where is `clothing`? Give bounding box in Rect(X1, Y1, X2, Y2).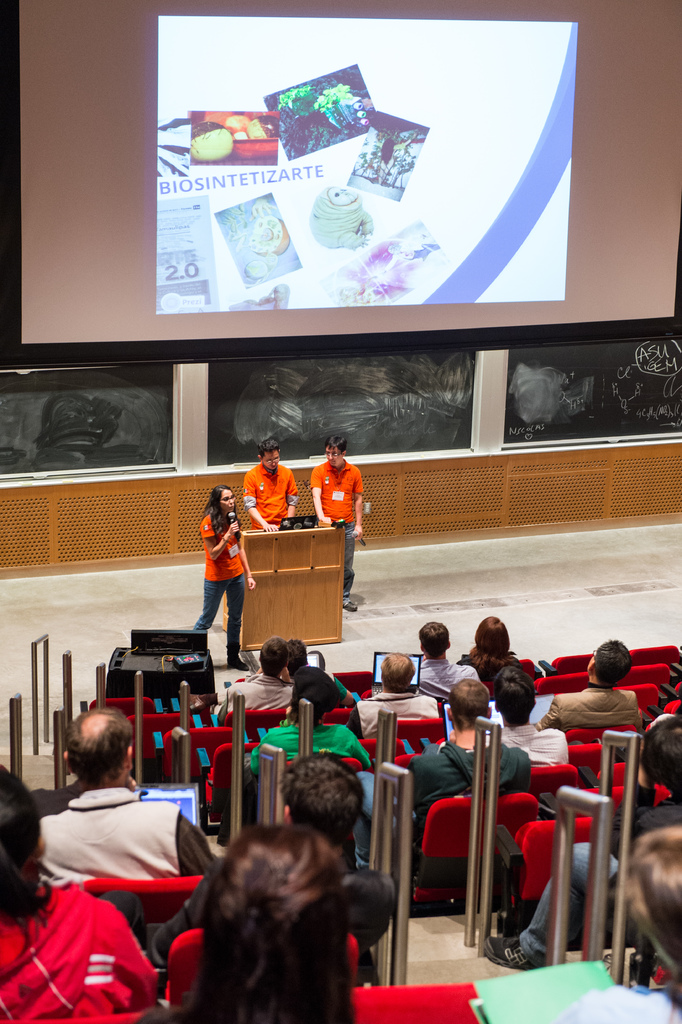
Rect(351, 689, 443, 739).
